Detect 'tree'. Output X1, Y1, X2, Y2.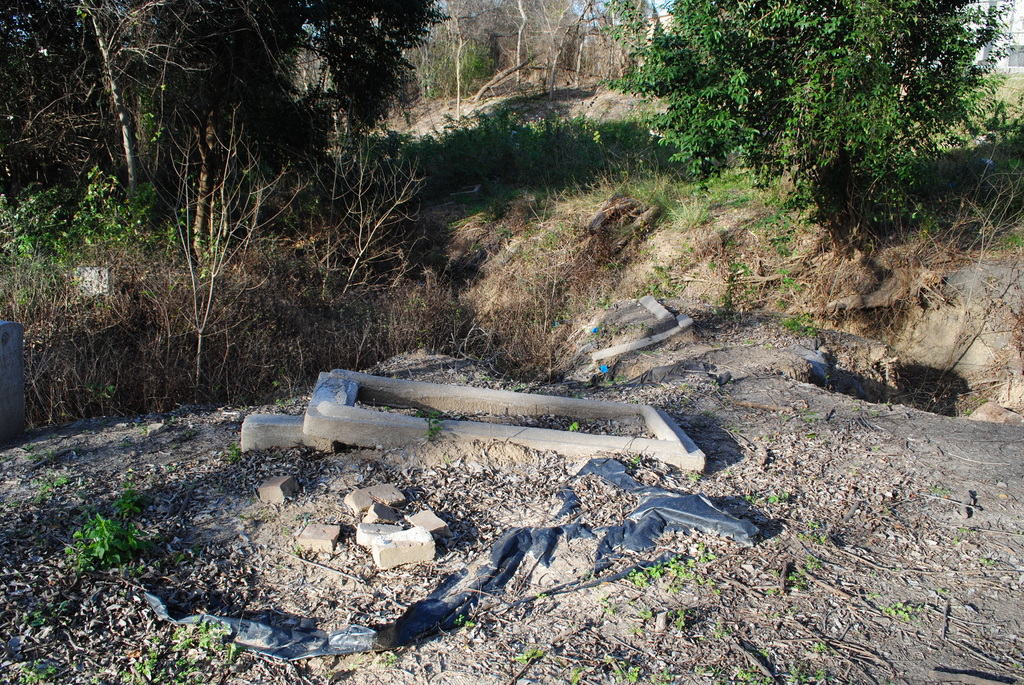
596, 0, 1023, 251.
